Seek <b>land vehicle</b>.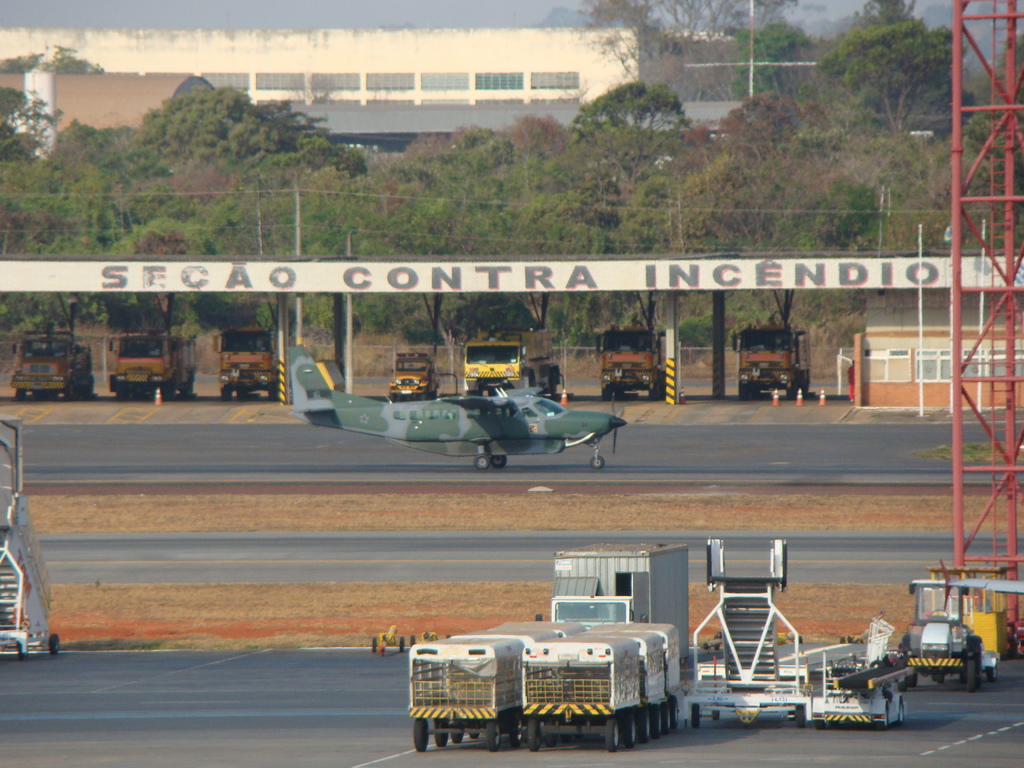
390/355/438/403.
